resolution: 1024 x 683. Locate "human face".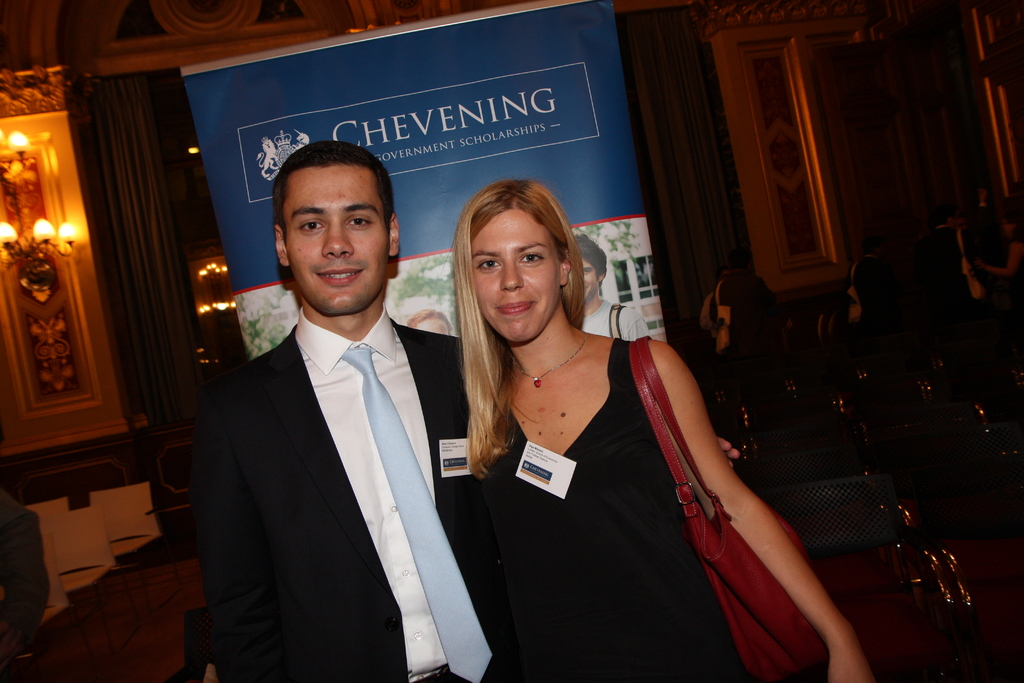
bbox(579, 261, 599, 304).
